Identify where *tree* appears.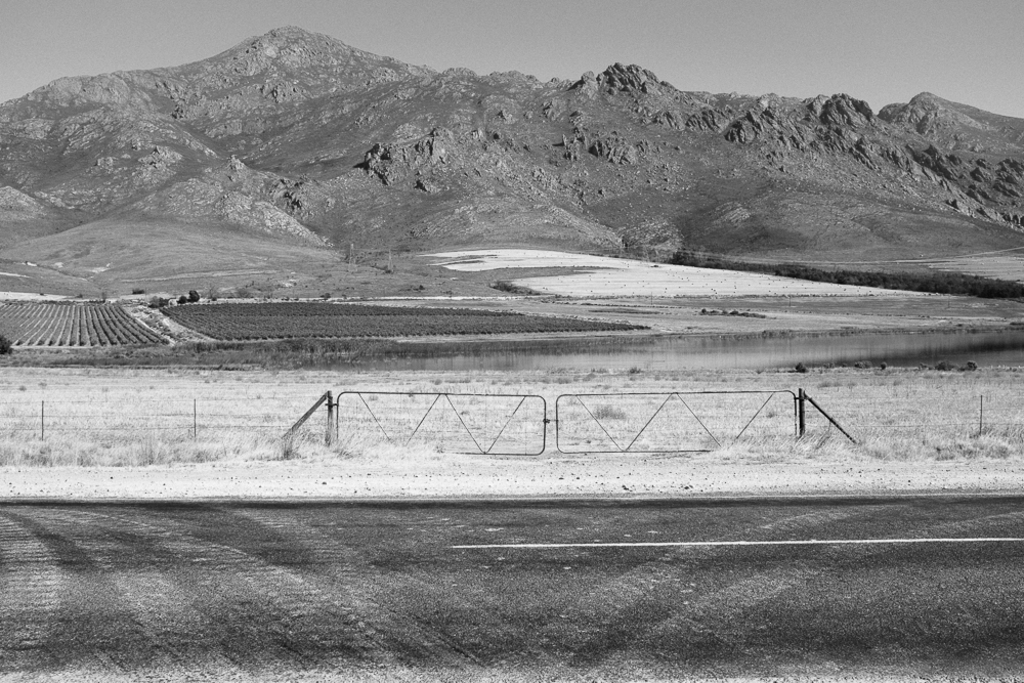
Appears at 0,334,16,359.
